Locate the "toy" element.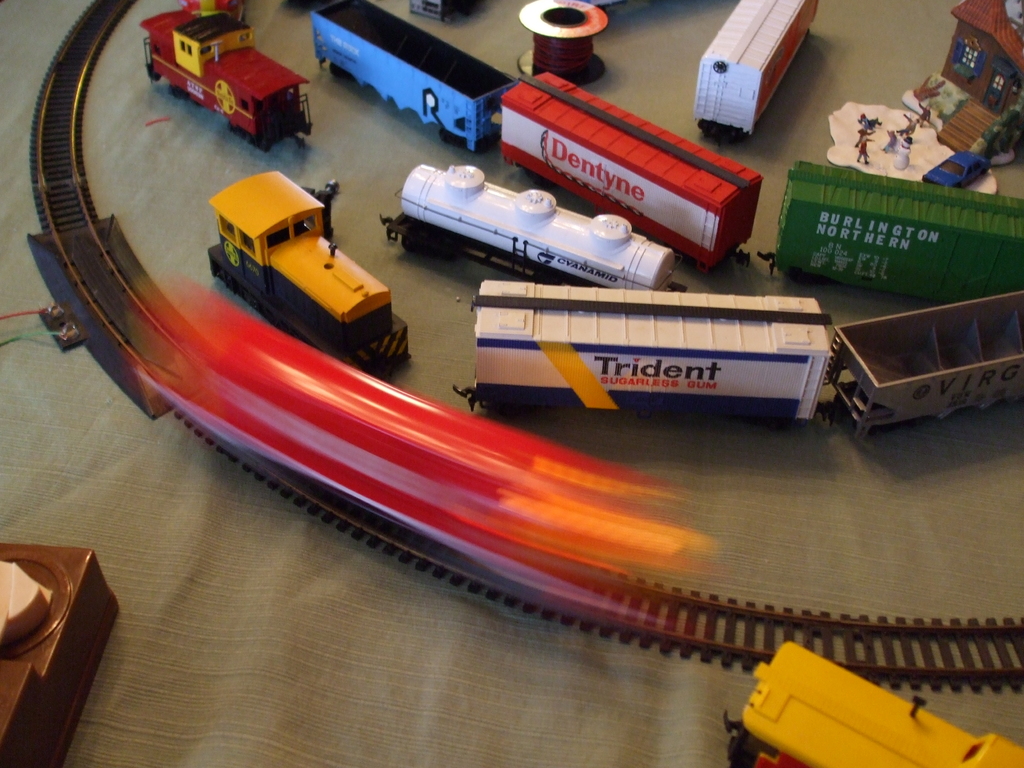
Element bbox: x1=501 y1=65 x2=770 y2=285.
